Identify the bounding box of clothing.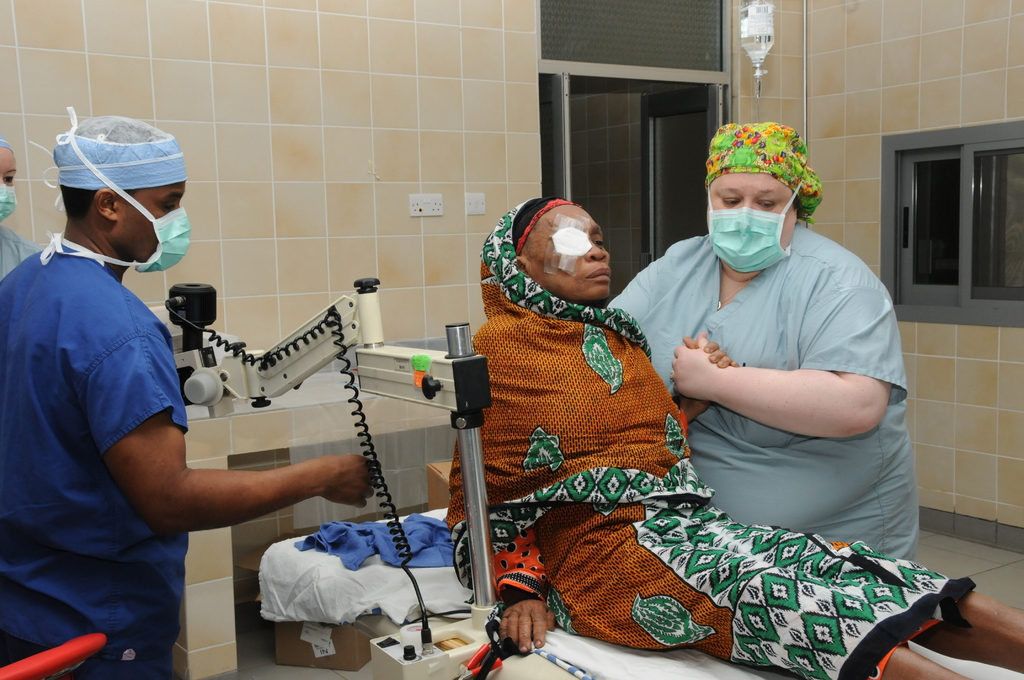
{"x1": 420, "y1": 197, "x2": 975, "y2": 677}.
